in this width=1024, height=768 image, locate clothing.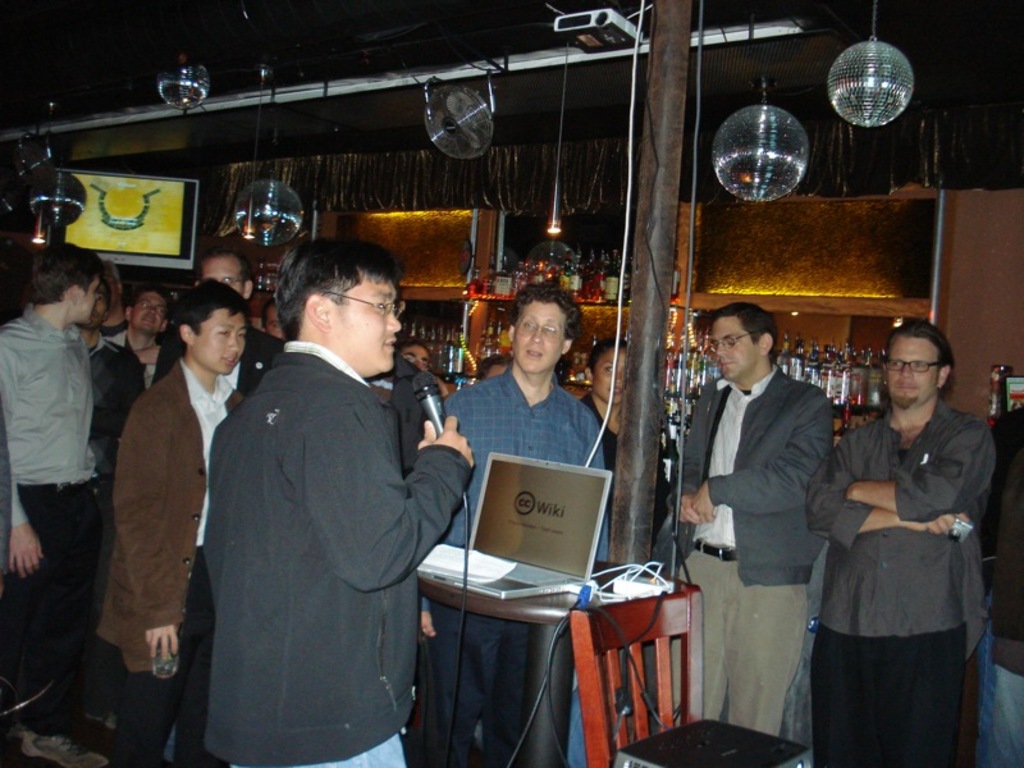
Bounding box: 805:370:1001:759.
